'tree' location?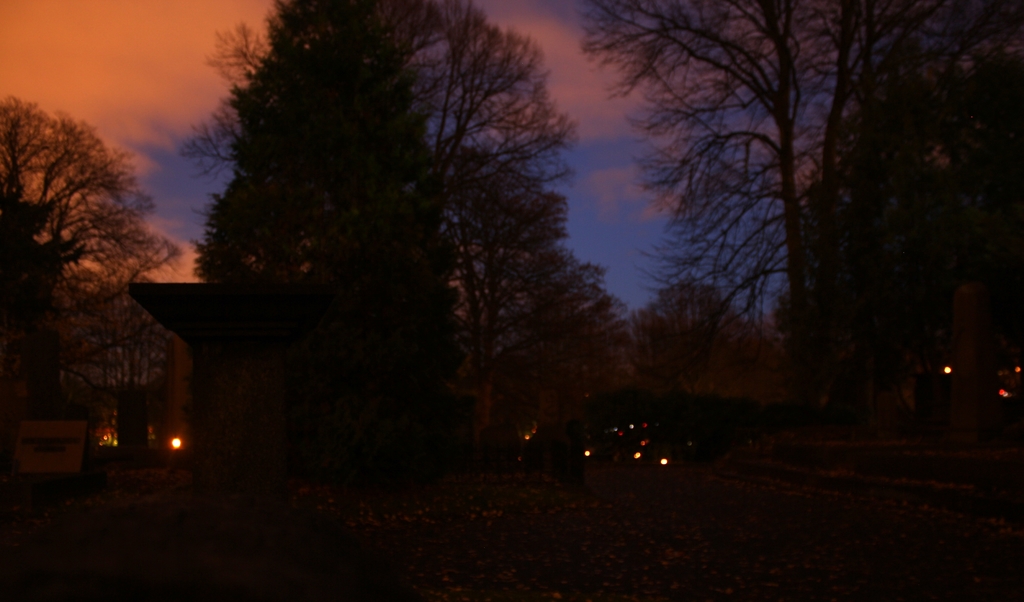
detection(566, 0, 990, 411)
